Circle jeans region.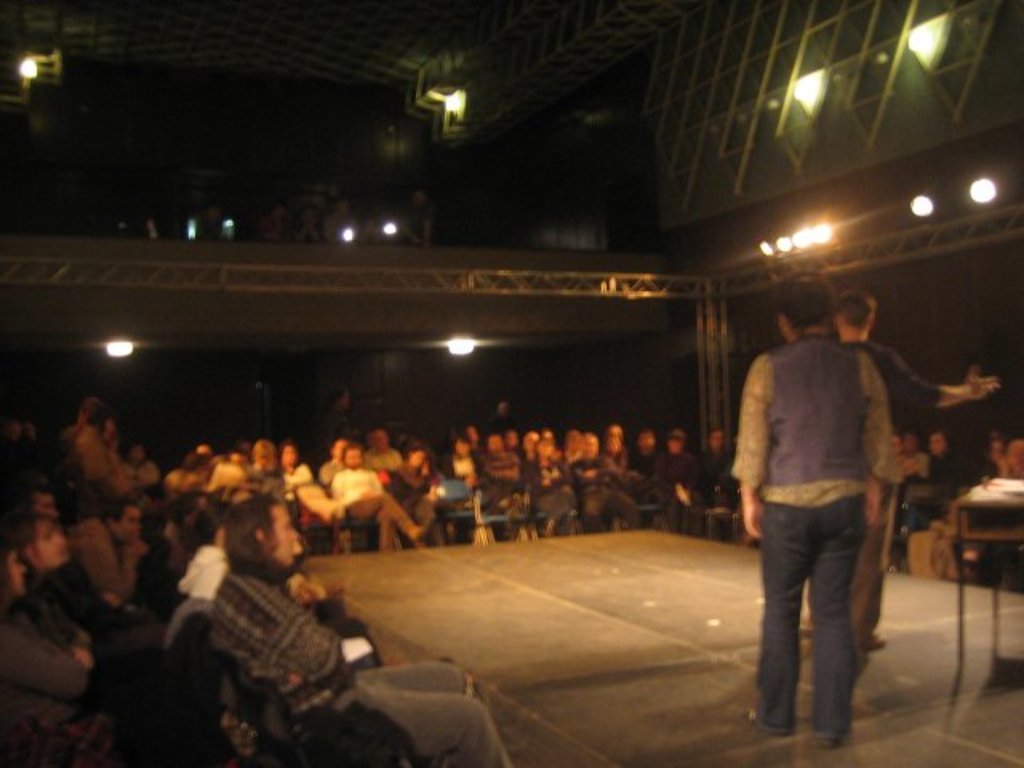
Region: 760/533/872/739.
